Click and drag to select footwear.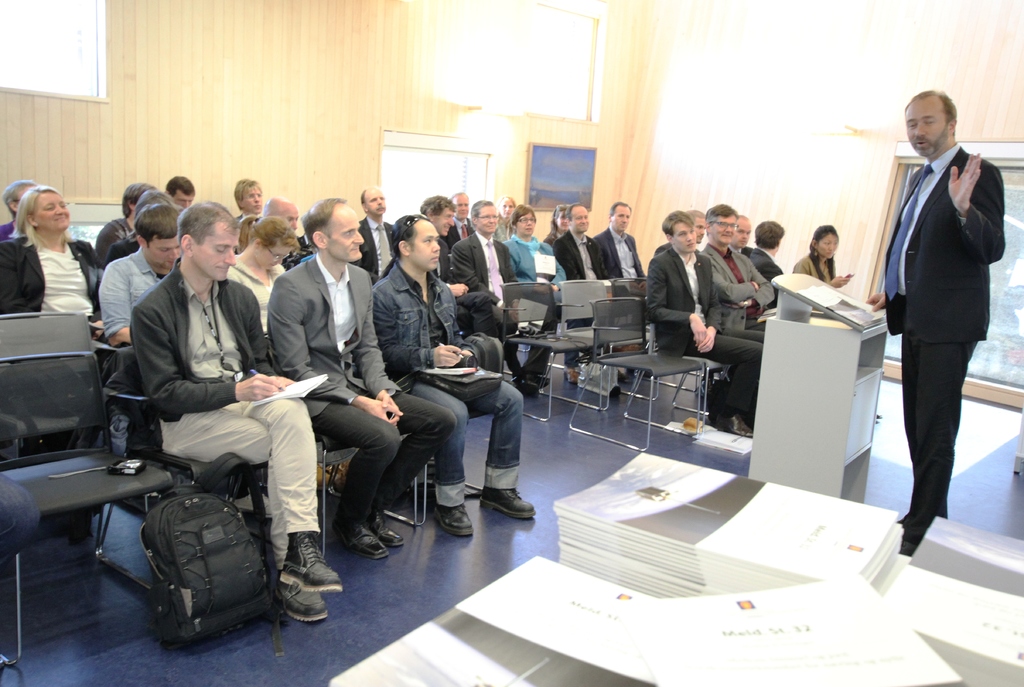
Selection: region(529, 373, 555, 384).
